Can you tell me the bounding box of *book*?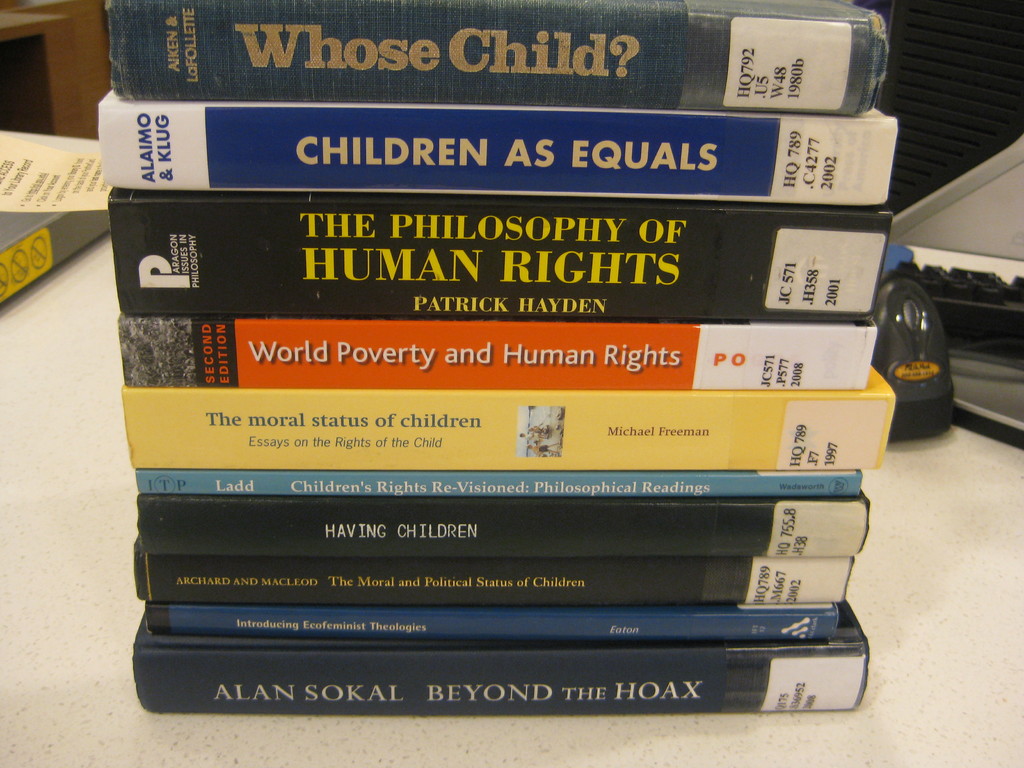
bbox=[100, 83, 900, 209].
